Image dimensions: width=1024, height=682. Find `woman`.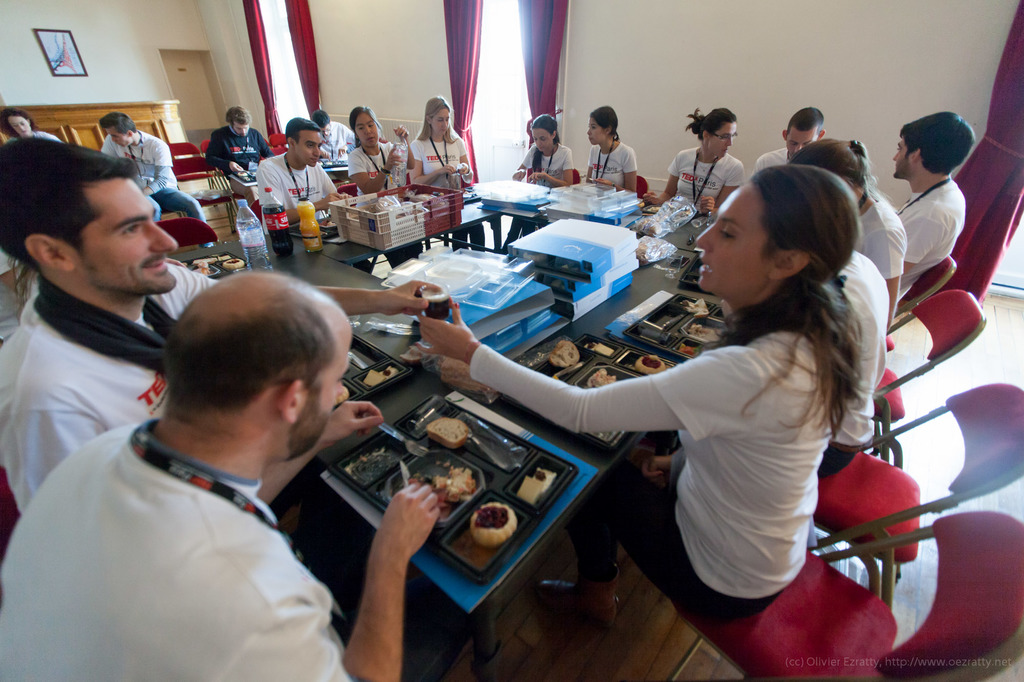
785:136:906:347.
